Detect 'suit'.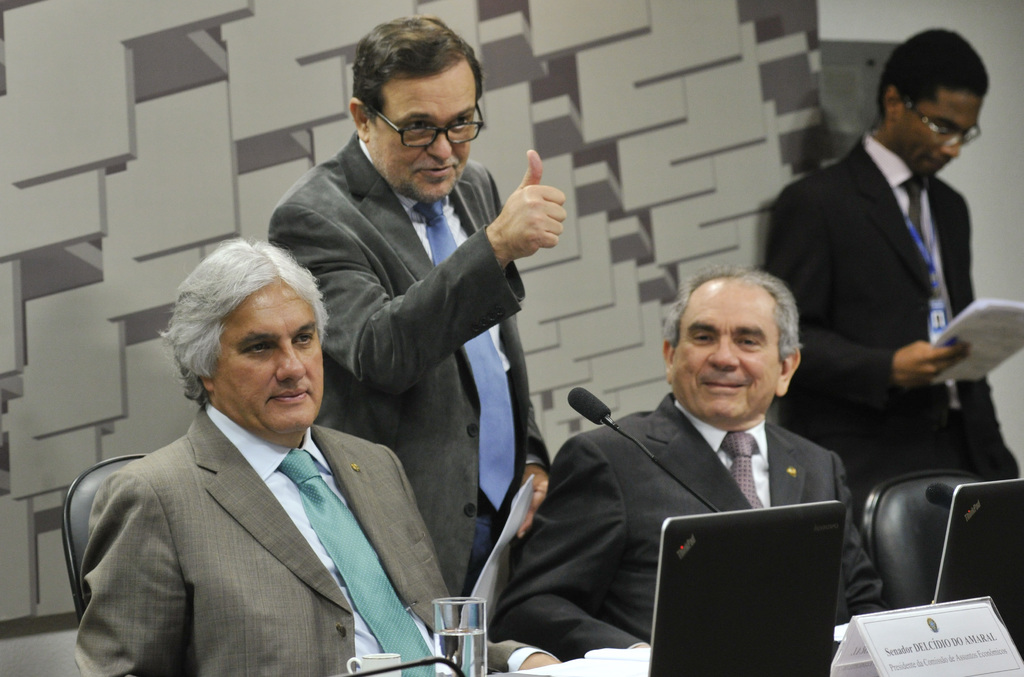
Detected at {"left": 763, "top": 139, "right": 1023, "bottom": 491}.
